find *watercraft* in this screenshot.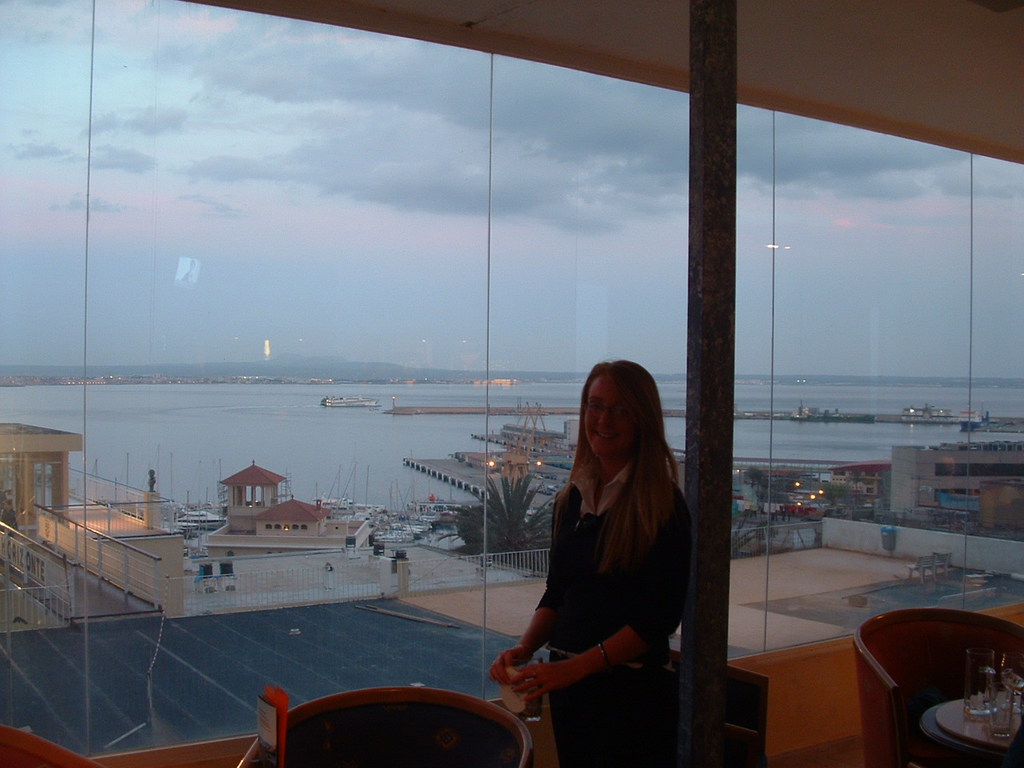
The bounding box for *watercraft* is (x1=360, y1=504, x2=384, y2=516).
